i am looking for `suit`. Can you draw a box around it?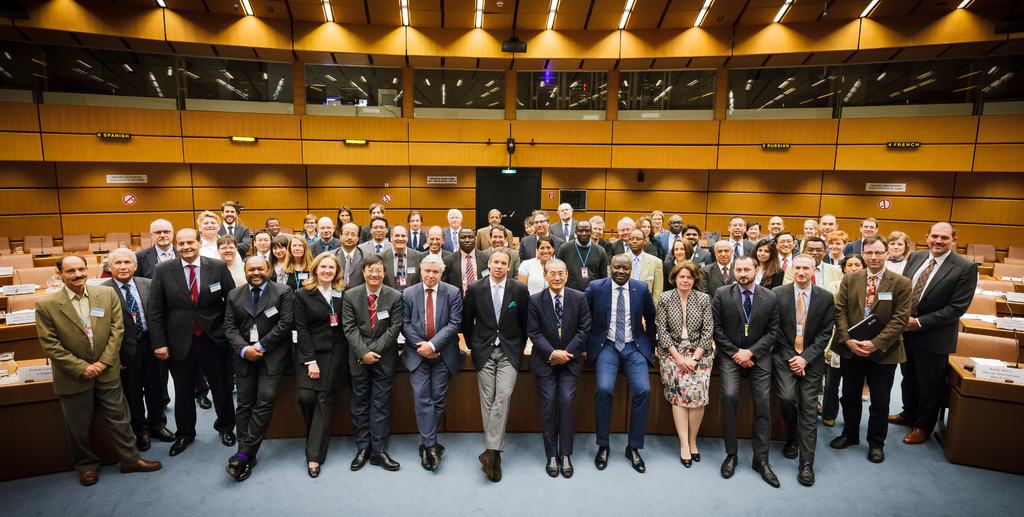
Sure, the bounding box is box=[326, 245, 374, 288].
